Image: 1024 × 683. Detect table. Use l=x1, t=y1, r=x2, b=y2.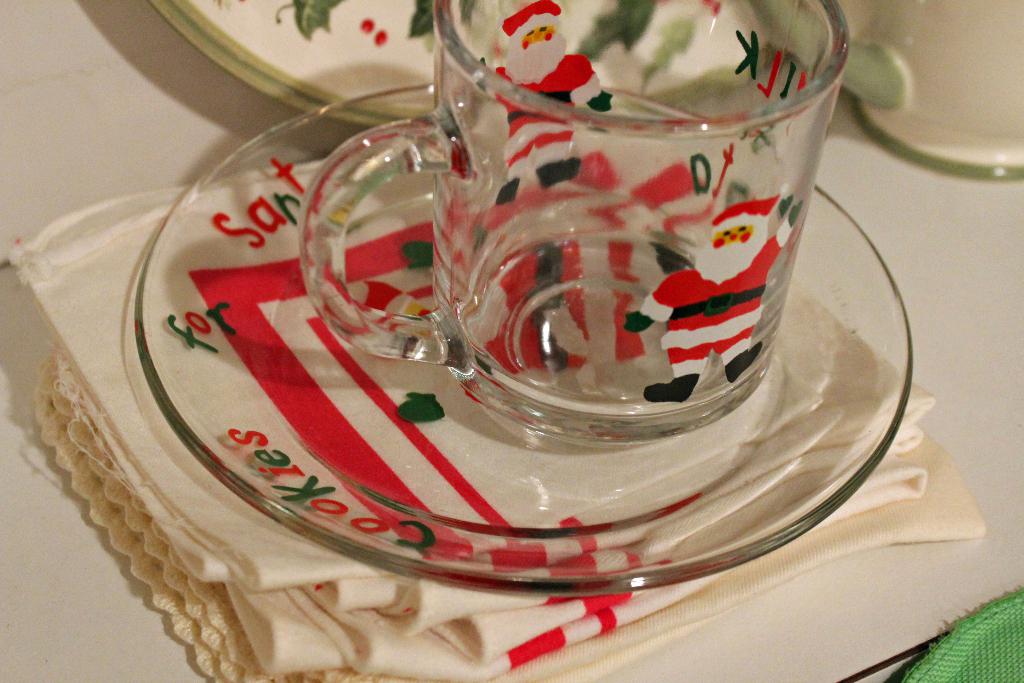
l=0, t=0, r=1023, b=682.
